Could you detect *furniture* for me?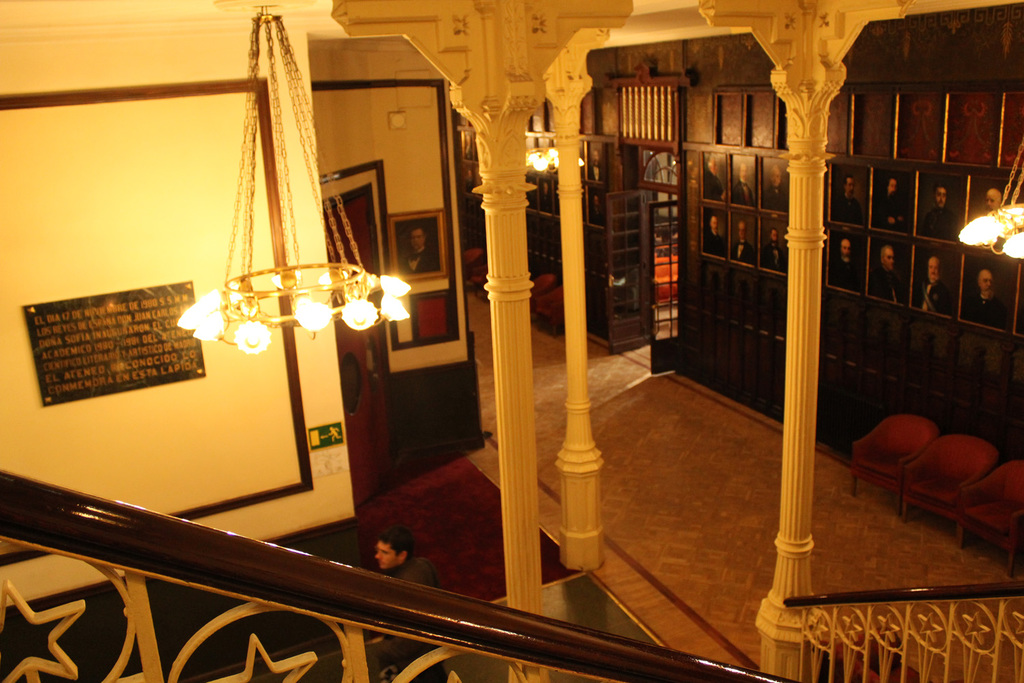
Detection result: 532 282 565 333.
